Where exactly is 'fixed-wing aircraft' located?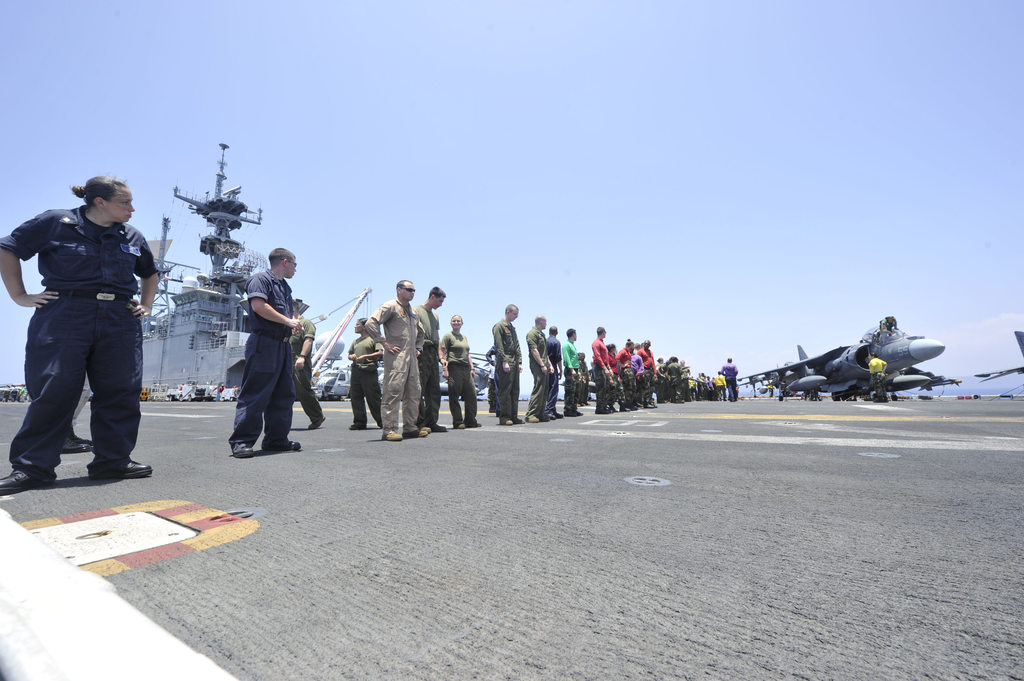
Its bounding box is (731, 317, 965, 409).
